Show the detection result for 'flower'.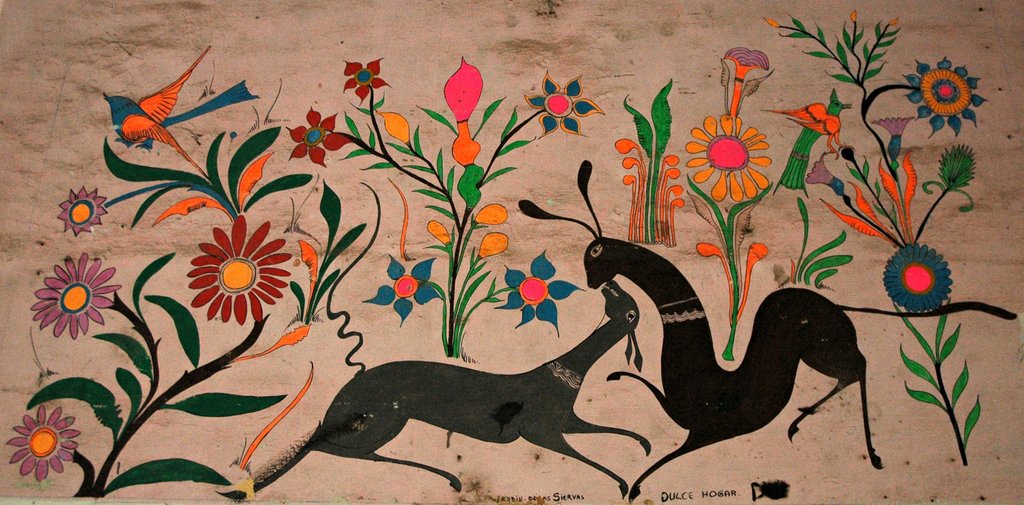
[362, 253, 446, 328].
